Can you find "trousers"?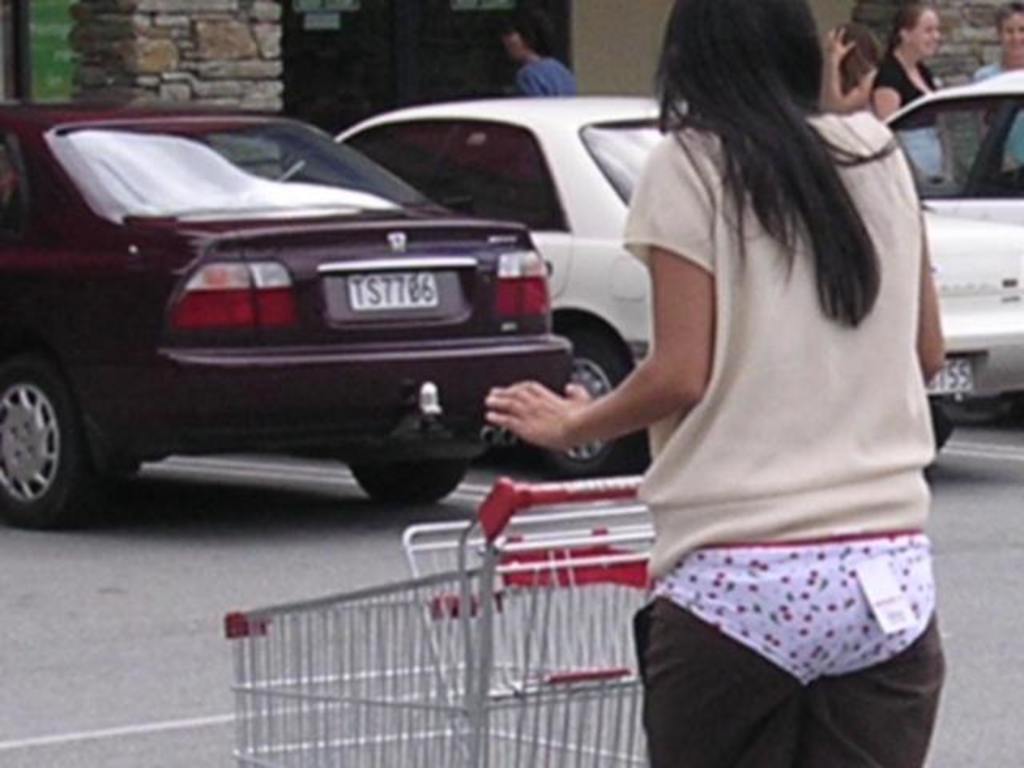
Yes, bounding box: bbox=[630, 589, 949, 766].
